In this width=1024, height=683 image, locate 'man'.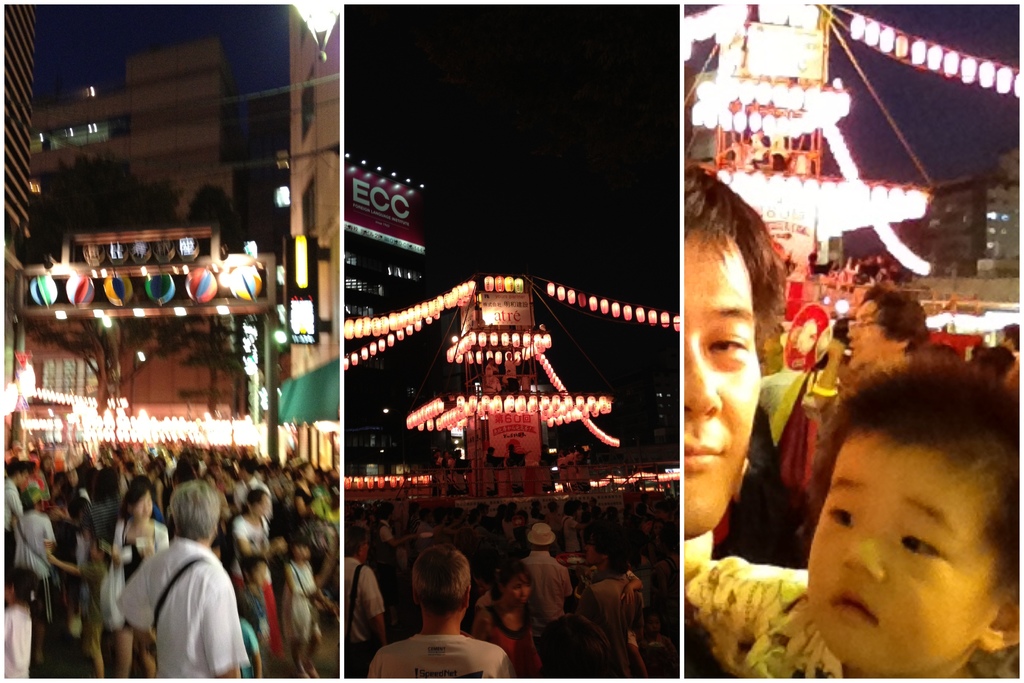
Bounding box: [1,490,59,666].
